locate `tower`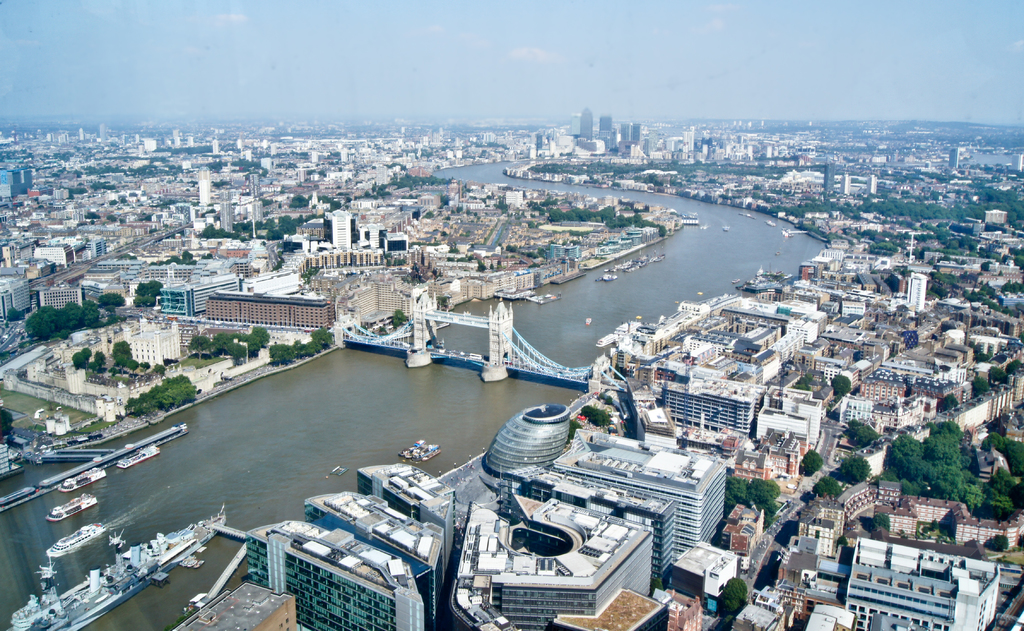
left=191, top=170, right=219, bottom=212
